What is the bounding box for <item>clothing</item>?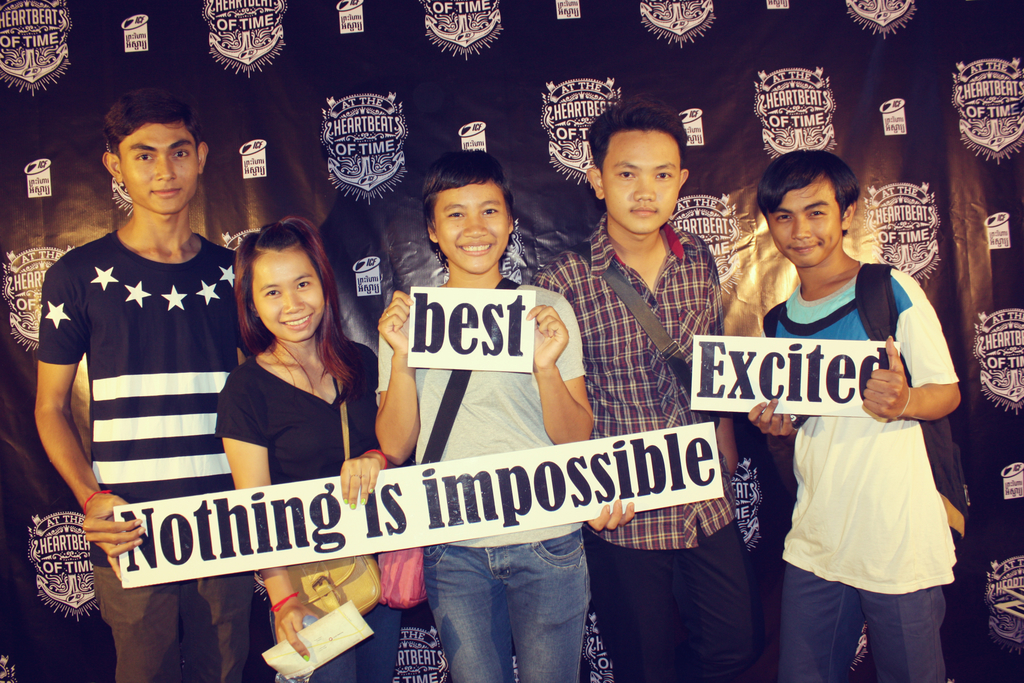
BBox(751, 257, 963, 682).
